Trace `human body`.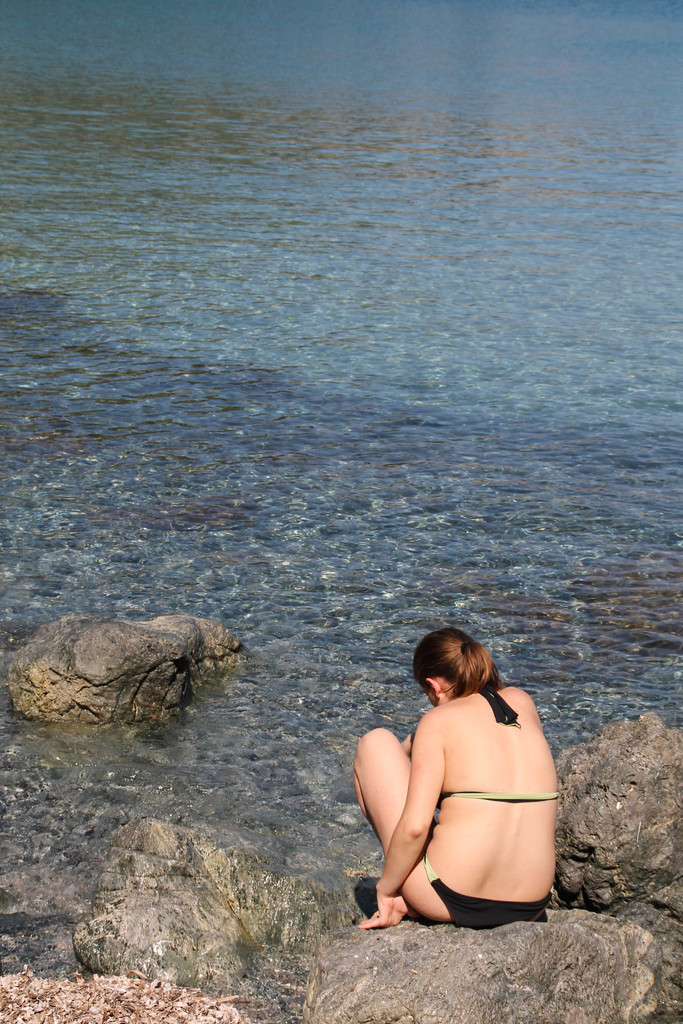
Traced to <region>350, 620, 560, 938</region>.
